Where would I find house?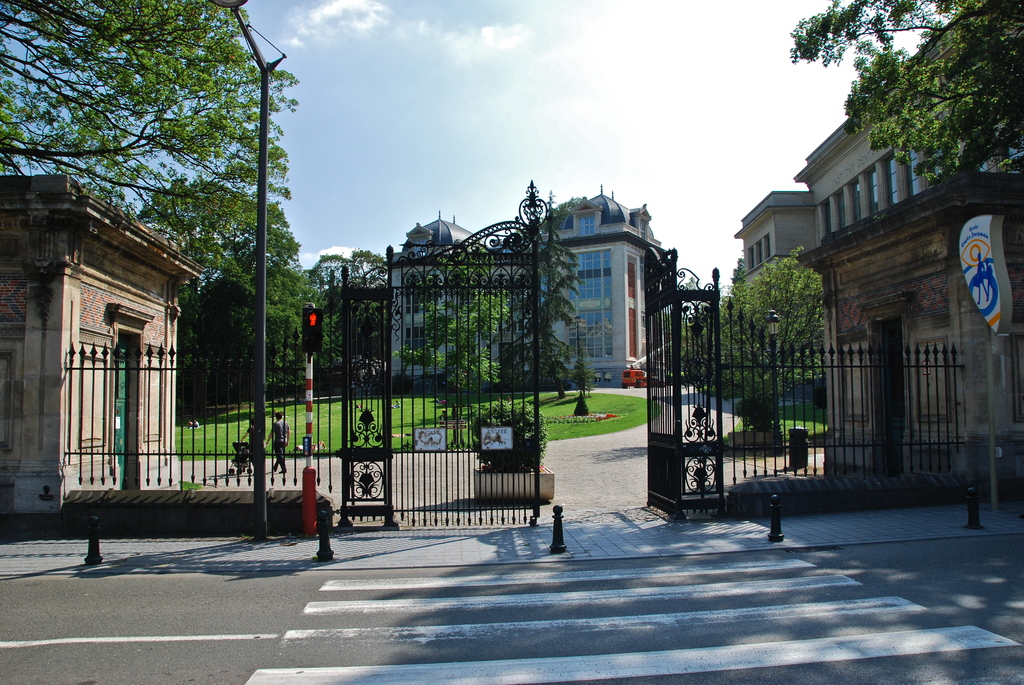
At 717,0,1023,500.
